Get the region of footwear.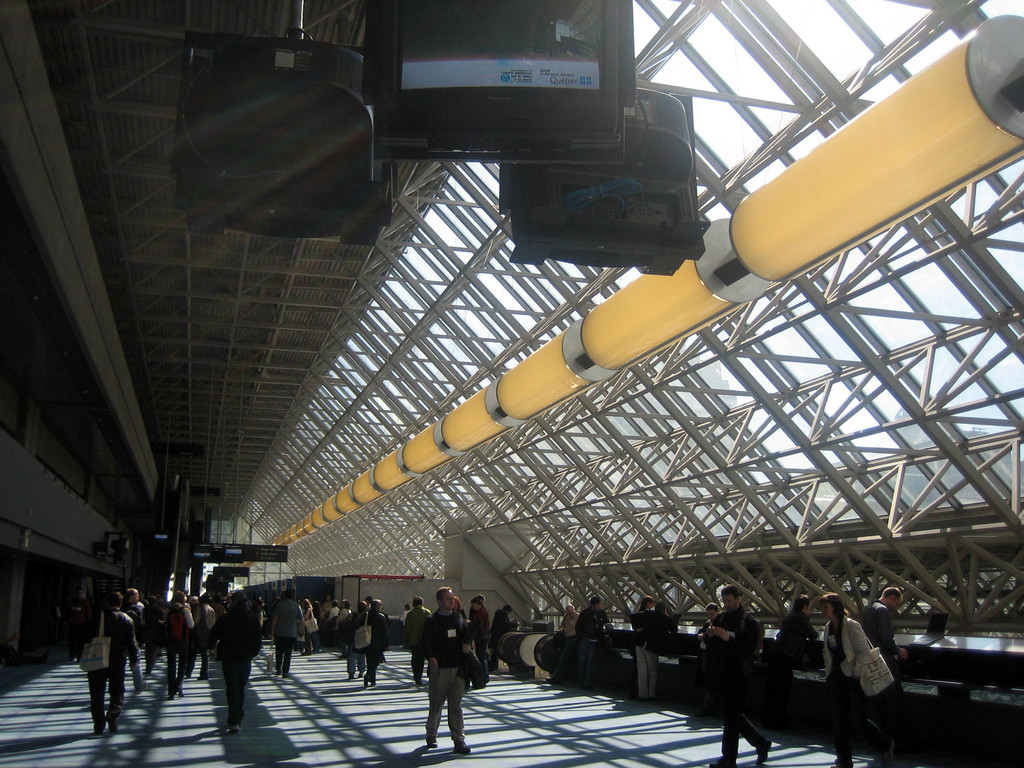
select_region(427, 734, 440, 748).
